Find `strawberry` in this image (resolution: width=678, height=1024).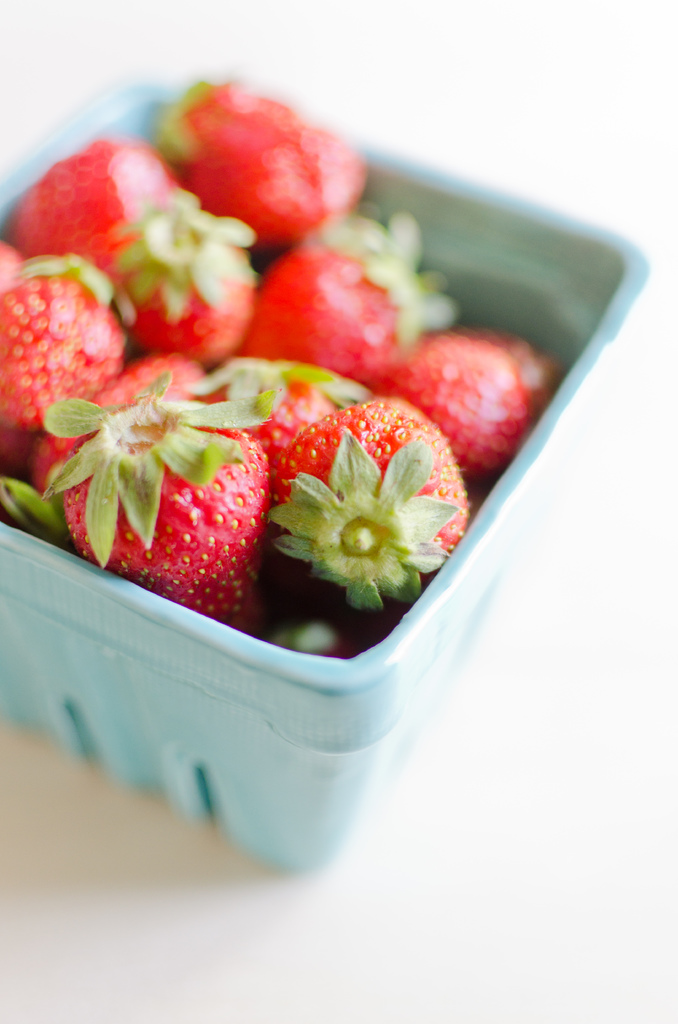
crop(239, 211, 462, 381).
